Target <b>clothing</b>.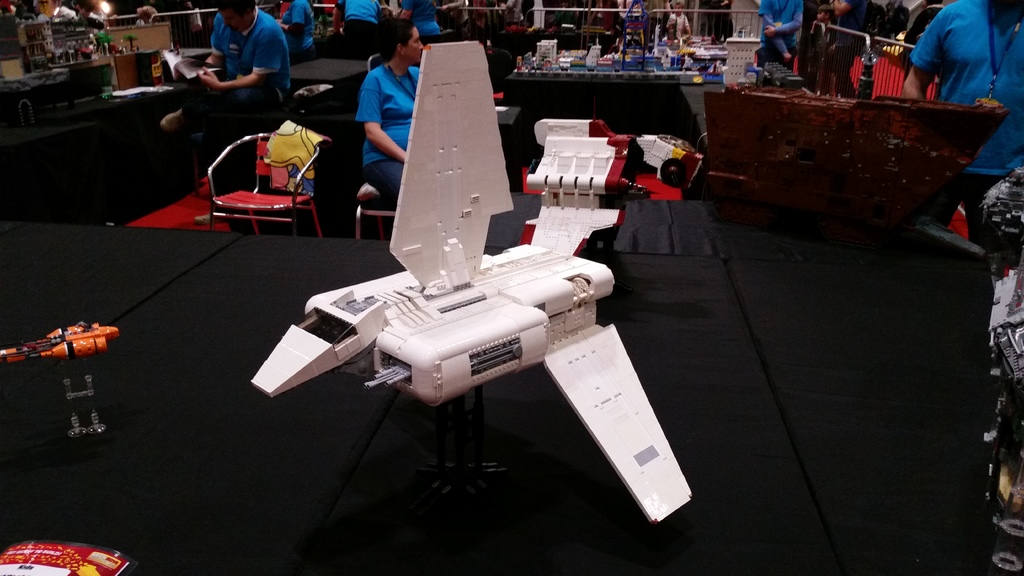
Target region: 910 0 1023 255.
